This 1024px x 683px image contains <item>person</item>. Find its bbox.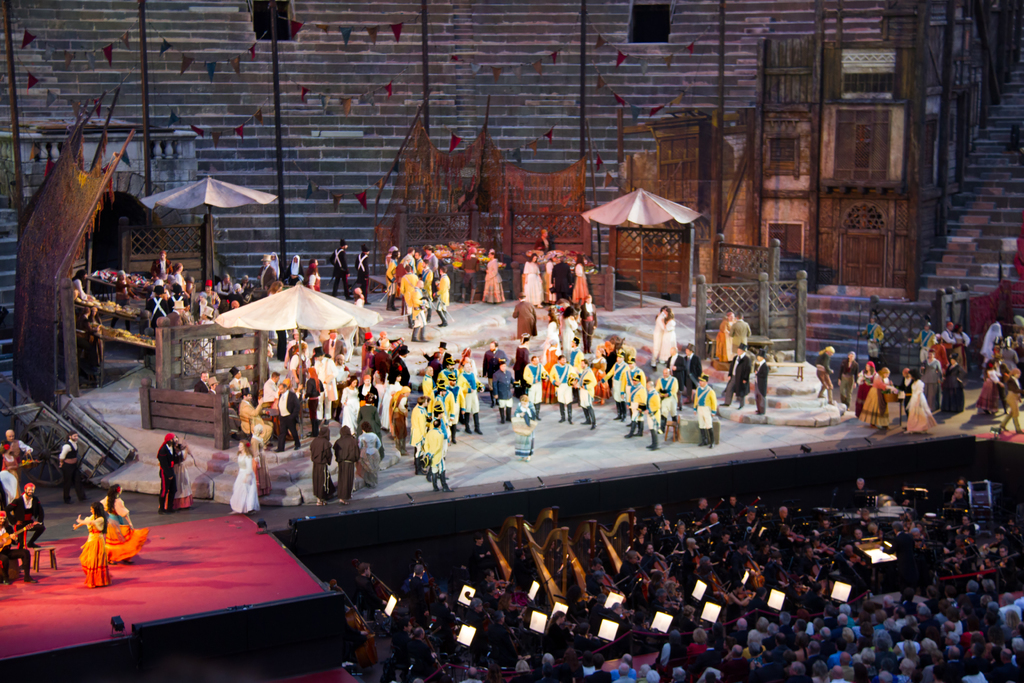
(537, 230, 554, 258).
